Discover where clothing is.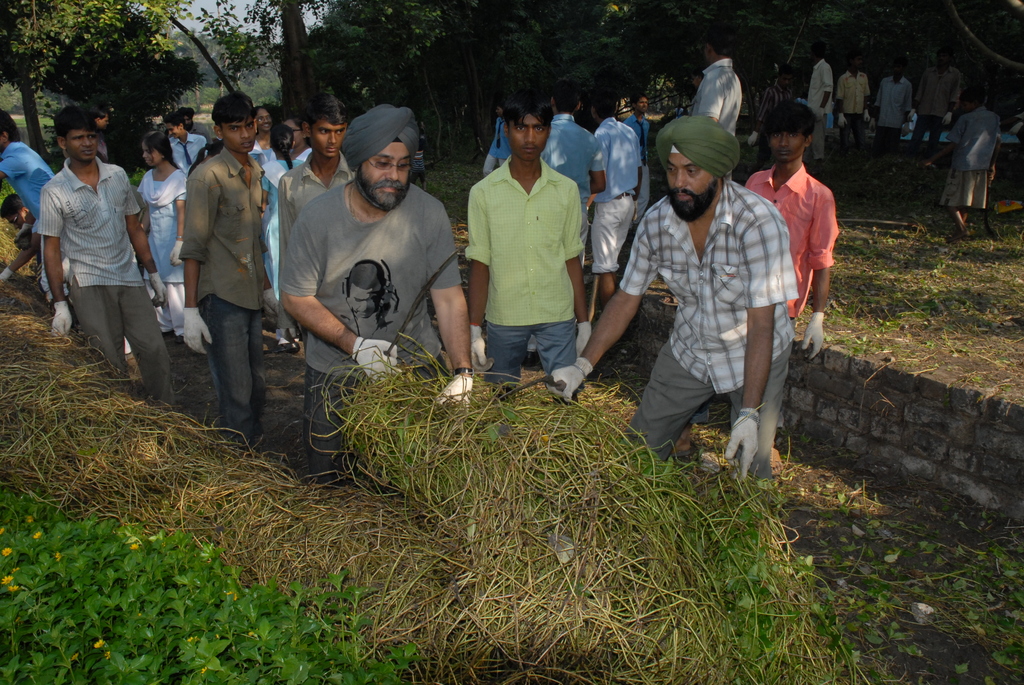
Discovered at (164,130,210,173).
